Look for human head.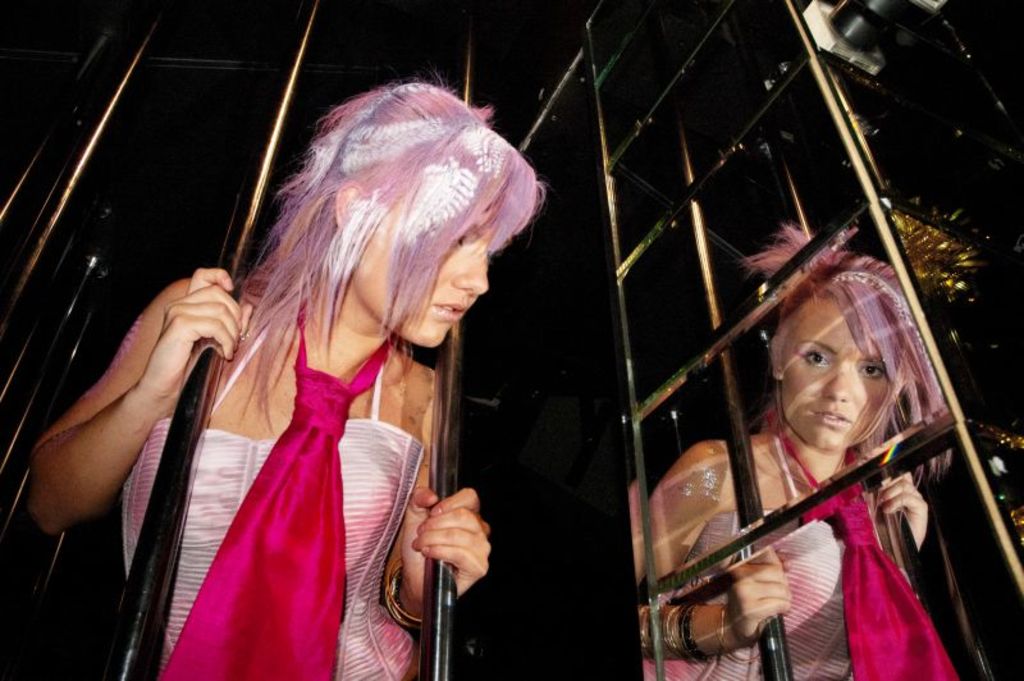
Found: pyautogui.locateOnScreen(739, 219, 936, 452).
